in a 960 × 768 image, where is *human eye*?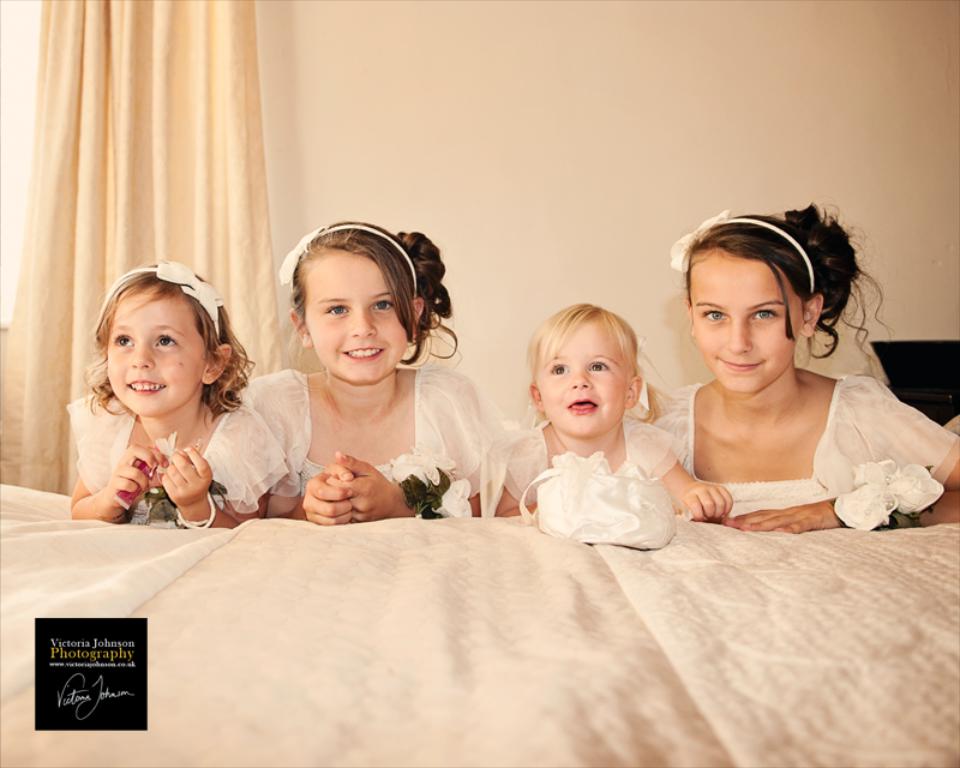
left=320, top=302, right=350, bottom=318.
